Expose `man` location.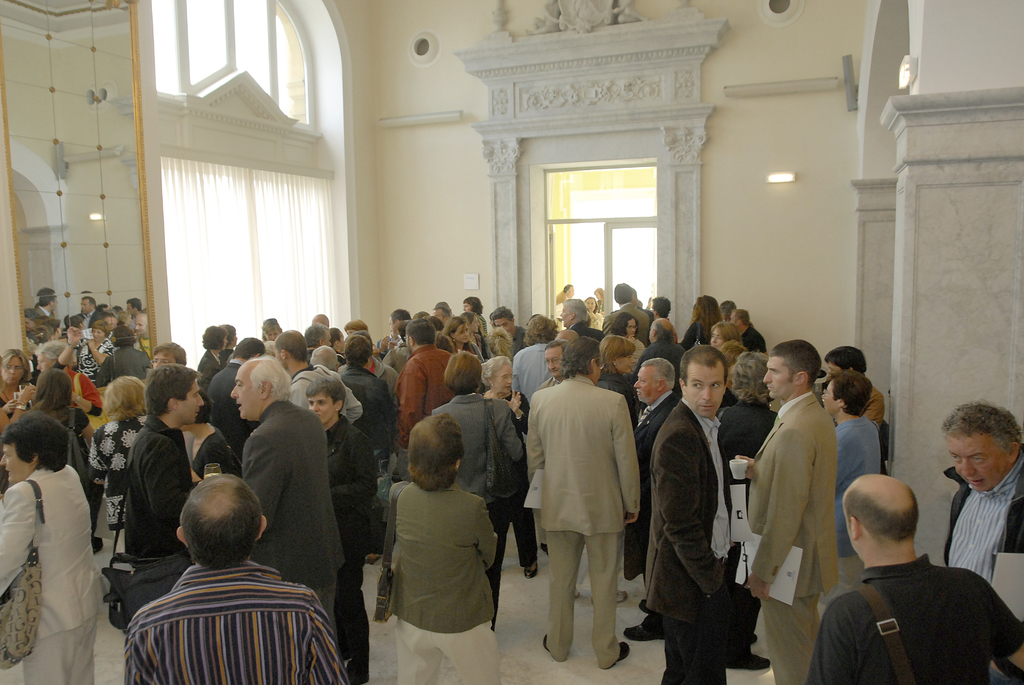
Exposed at (229, 352, 344, 650).
